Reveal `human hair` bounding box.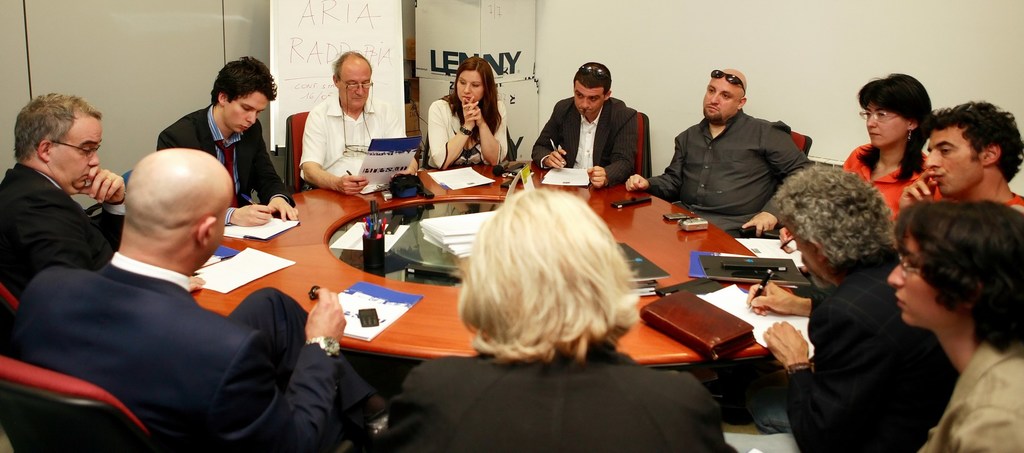
Revealed: [left=926, top=101, right=1023, bottom=179].
